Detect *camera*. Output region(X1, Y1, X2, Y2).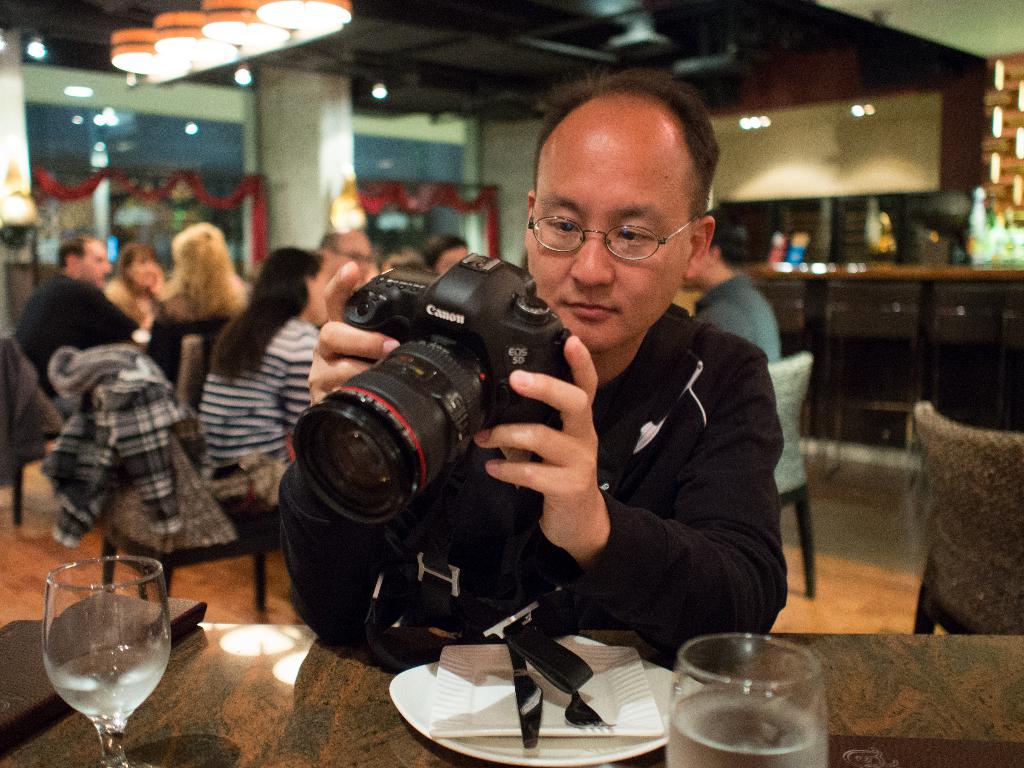
region(289, 250, 570, 530).
